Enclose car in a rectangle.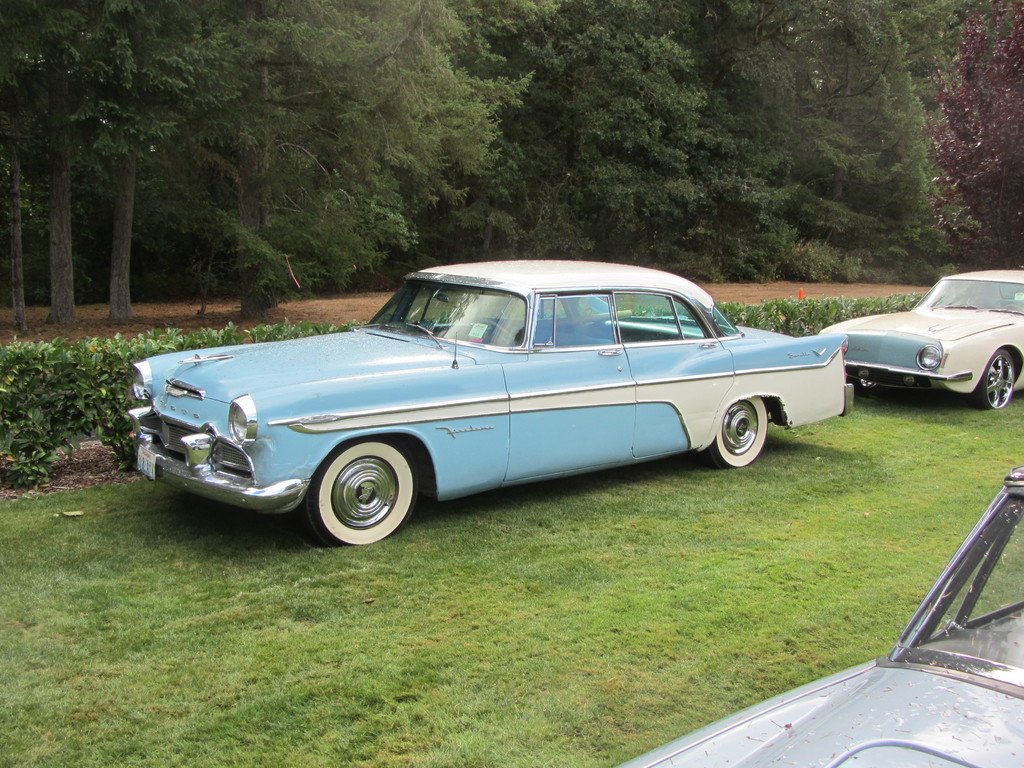
815 270 1023 410.
